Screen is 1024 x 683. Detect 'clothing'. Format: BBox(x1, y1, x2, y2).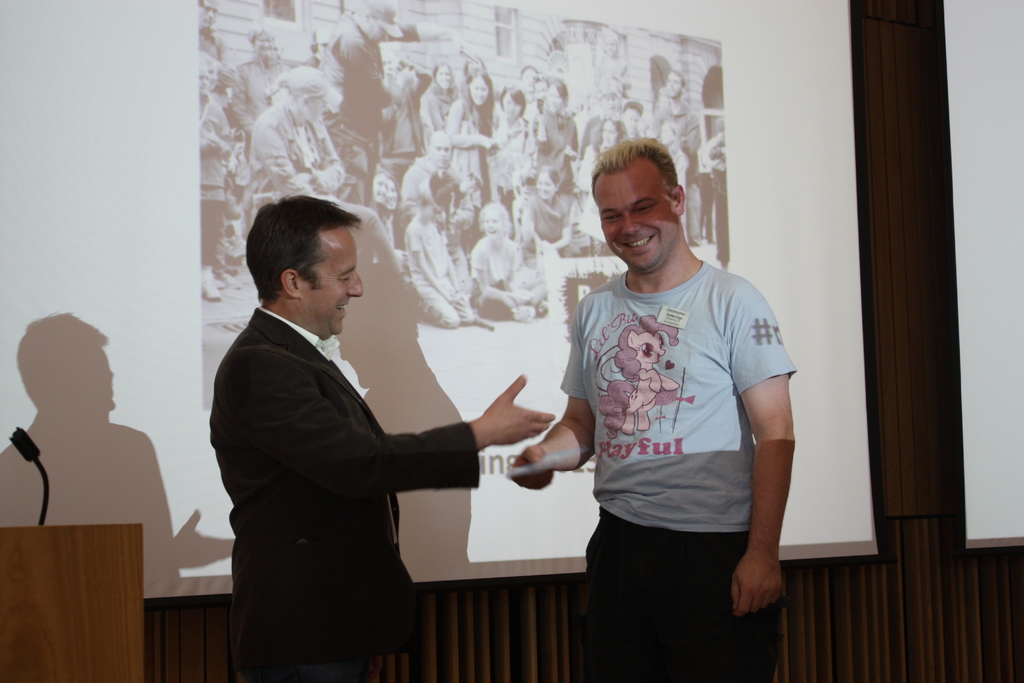
BBox(211, 308, 479, 682).
